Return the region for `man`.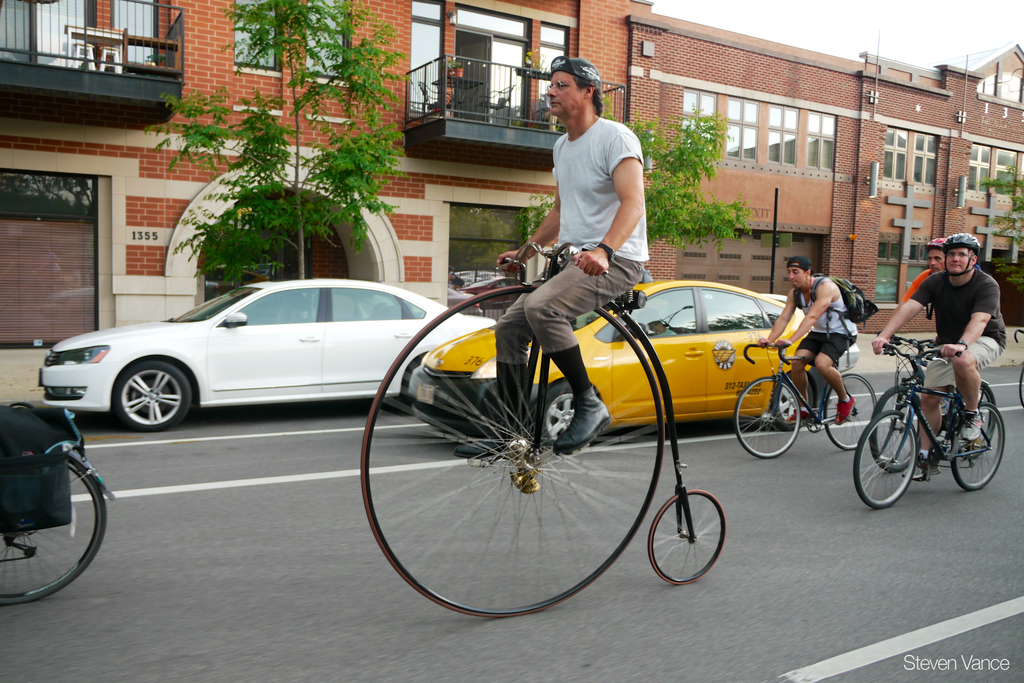
{"left": 454, "top": 58, "right": 650, "bottom": 463}.
